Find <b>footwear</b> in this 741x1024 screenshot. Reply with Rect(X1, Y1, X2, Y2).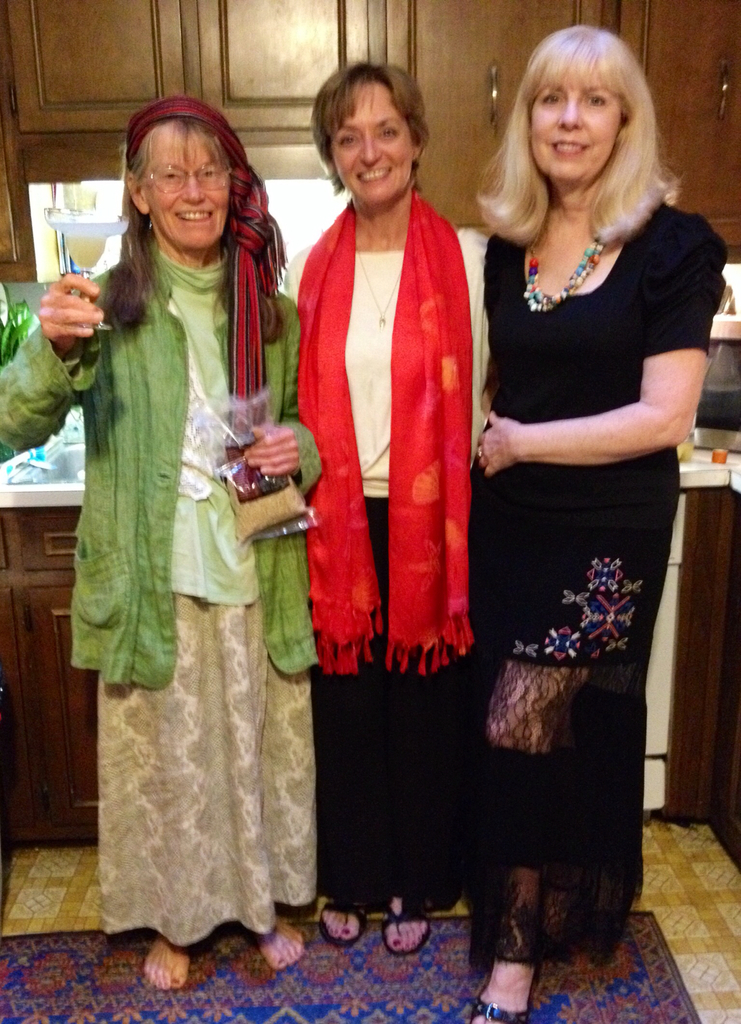
Rect(314, 895, 362, 945).
